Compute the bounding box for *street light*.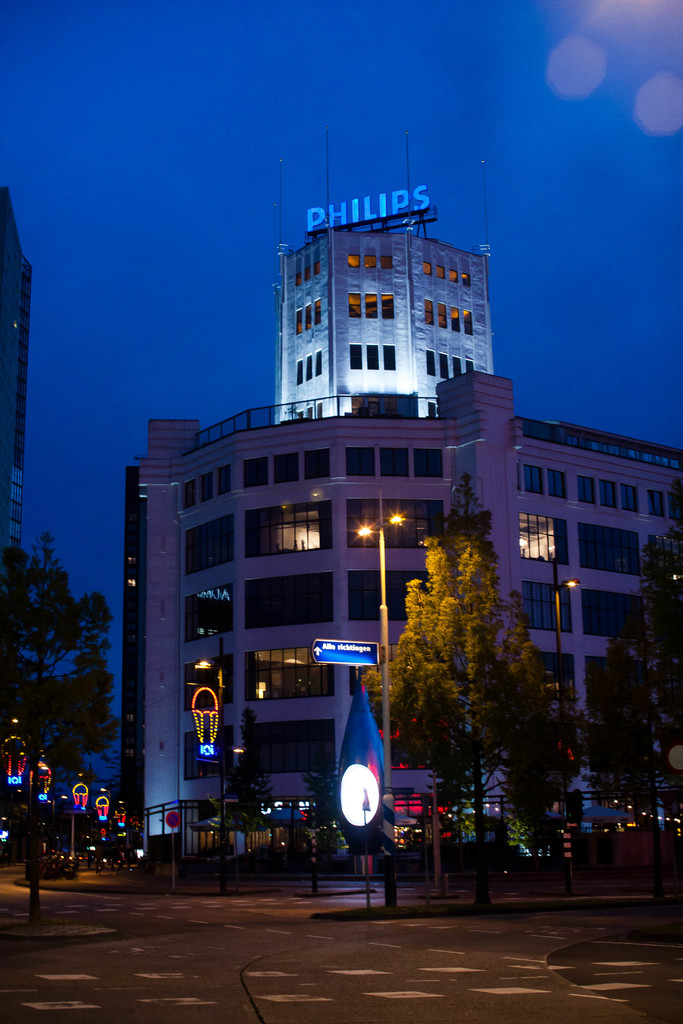
select_region(195, 640, 226, 904).
